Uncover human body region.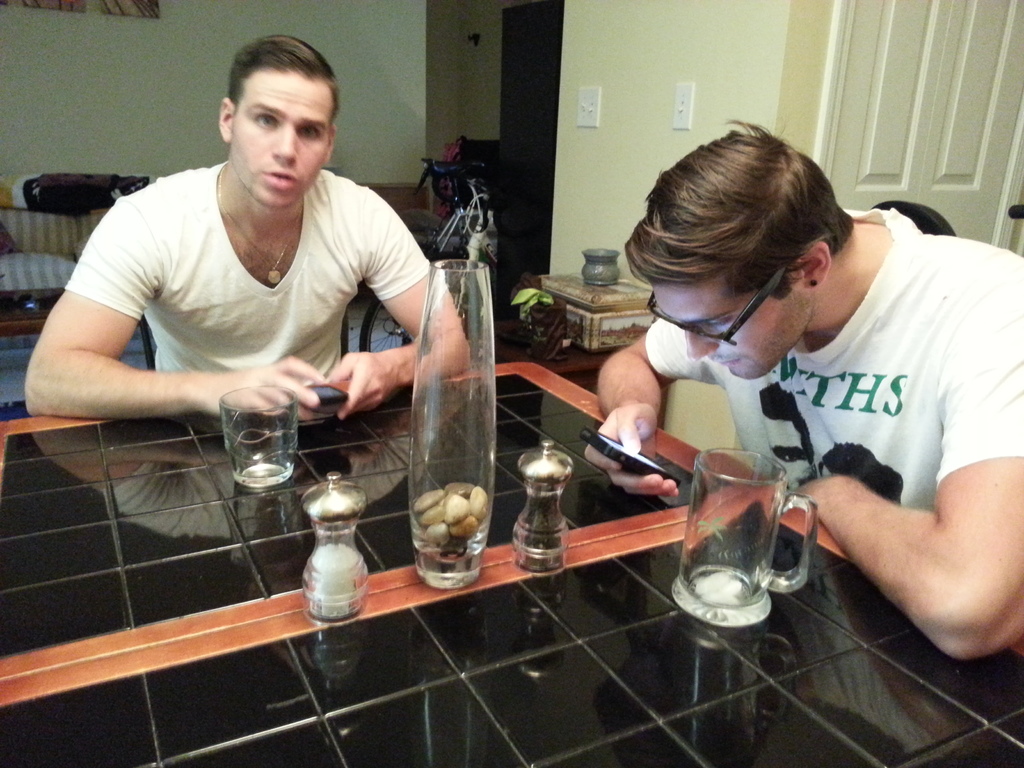
Uncovered: (x1=582, y1=203, x2=1023, y2=663).
